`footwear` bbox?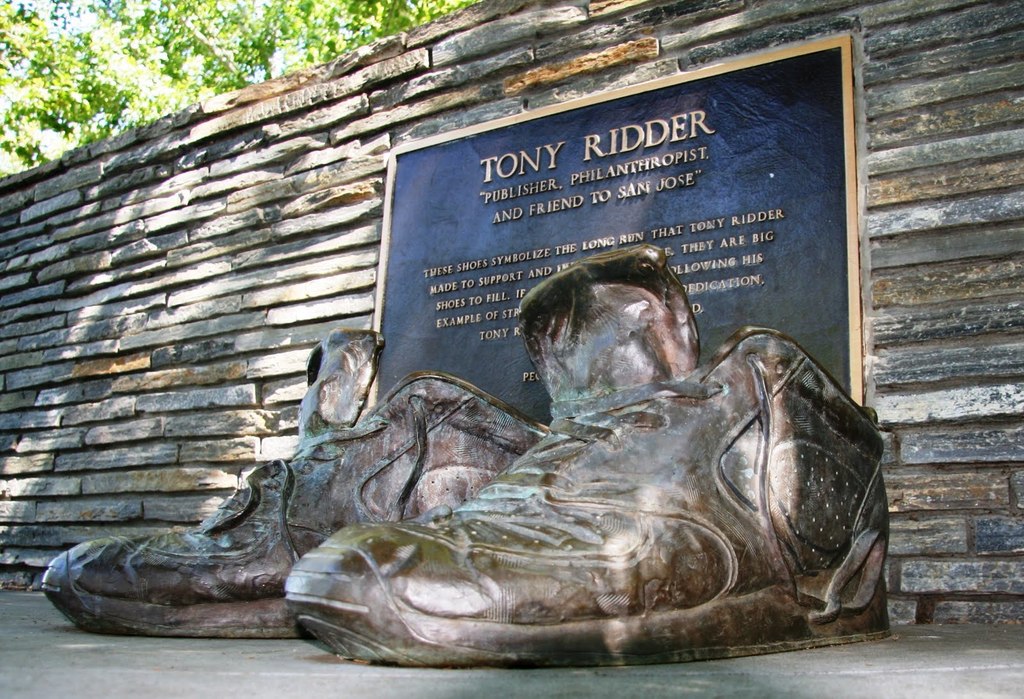
{"left": 40, "top": 319, "right": 554, "bottom": 648}
